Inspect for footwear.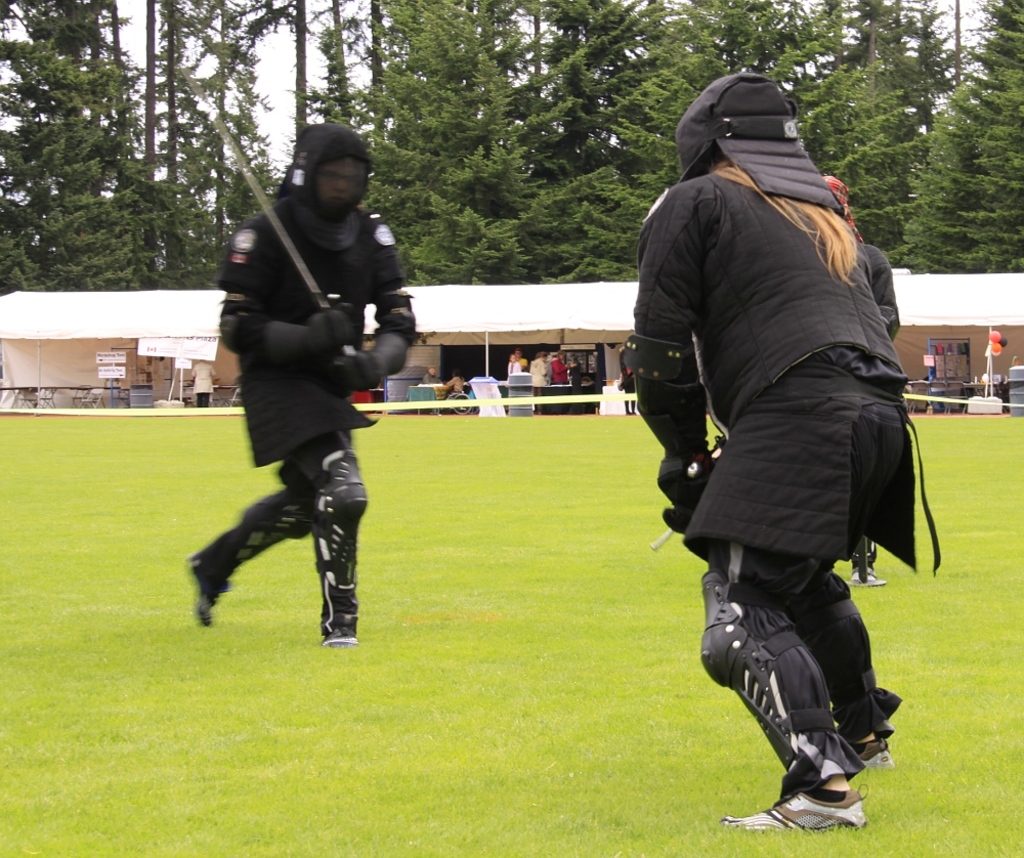
Inspection: crop(855, 735, 889, 770).
